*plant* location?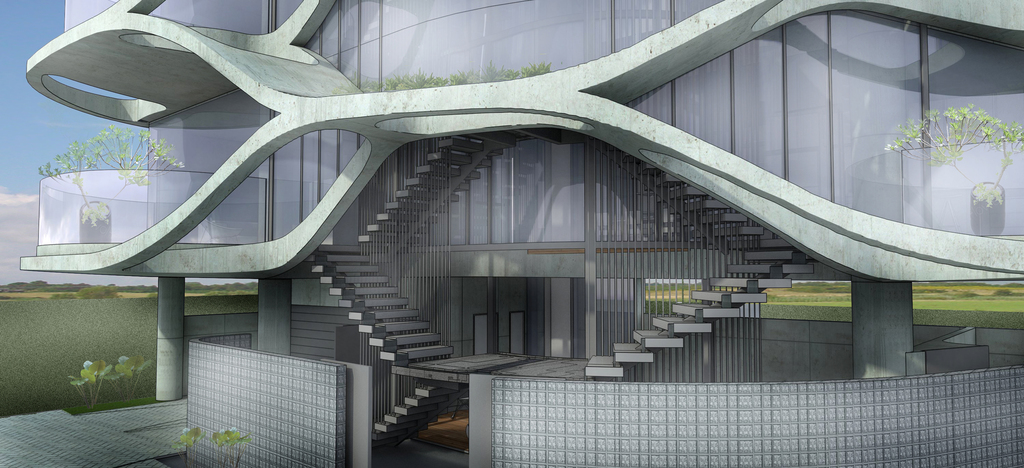
bbox(68, 356, 118, 412)
